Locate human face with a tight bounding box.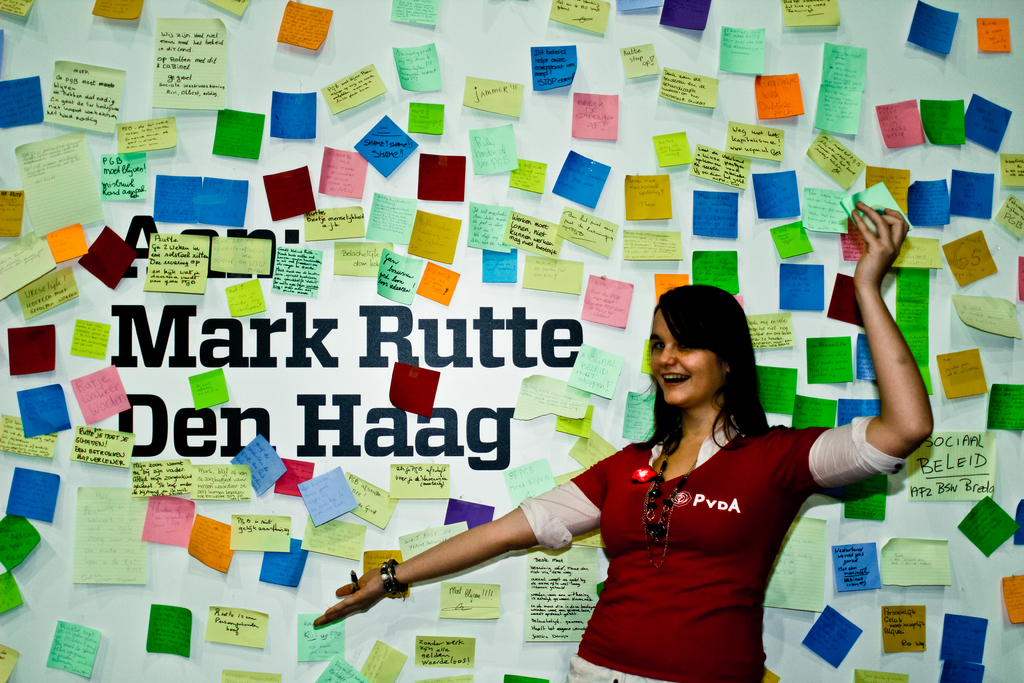
Rect(650, 298, 723, 407).
